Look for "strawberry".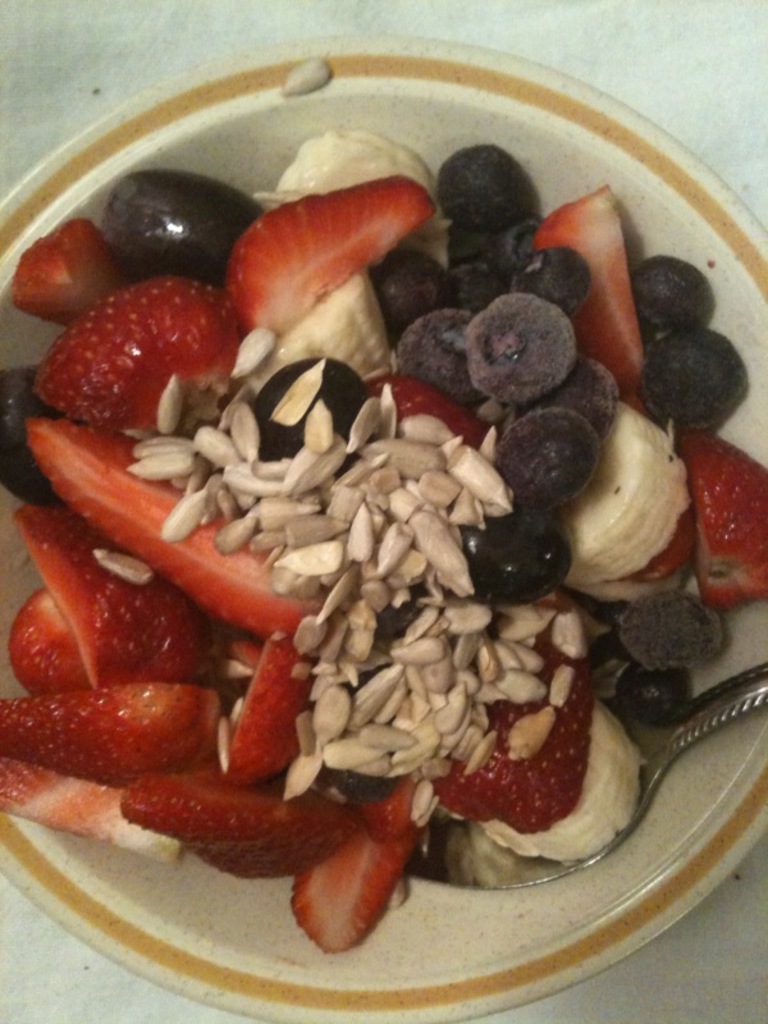
Found: {"left": 678, "top": 424, "right": 767, "bottom": 612}.
